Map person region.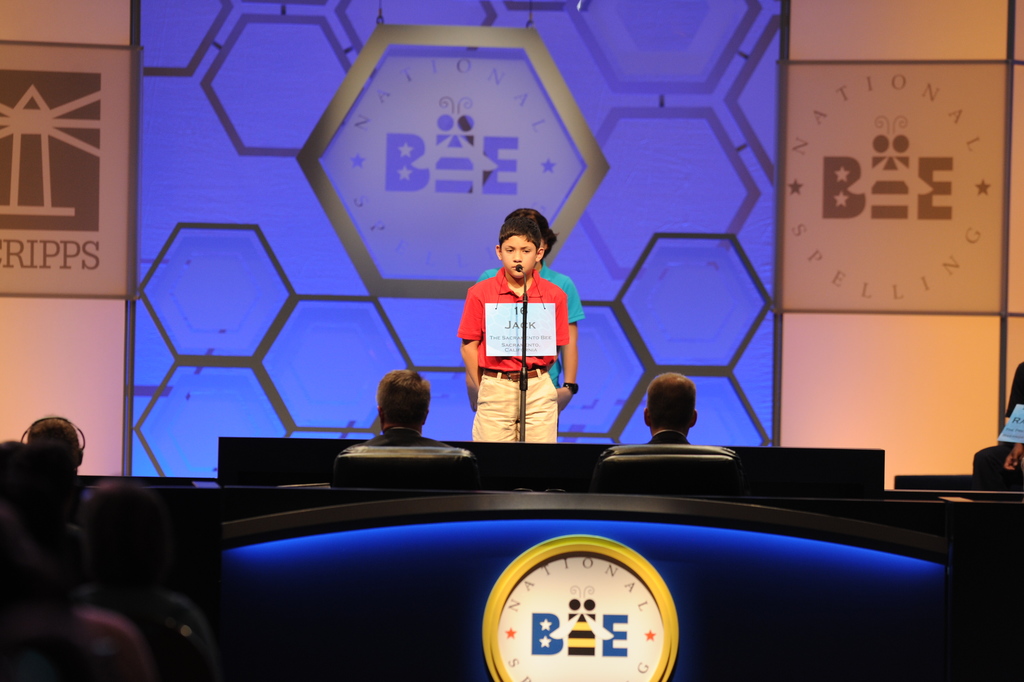
Mapped to <box>459,203,576,462</box>.
